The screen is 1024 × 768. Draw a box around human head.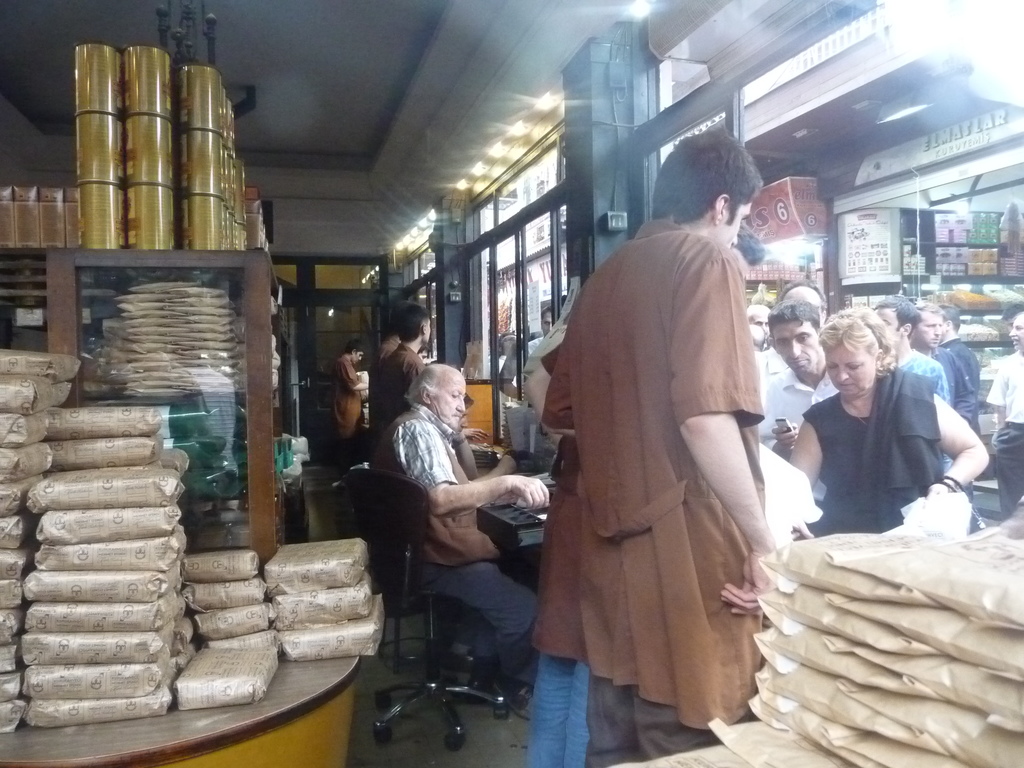
left=346, top=339, right=366, bottom=363.
